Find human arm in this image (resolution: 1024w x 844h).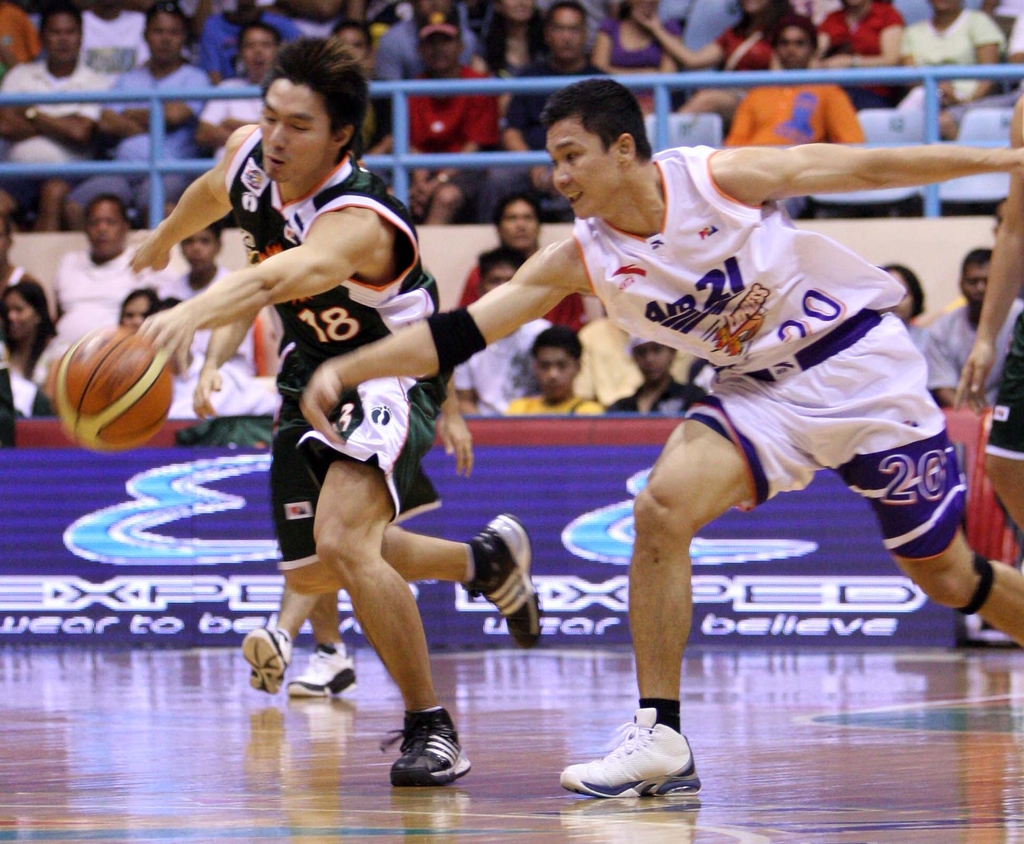
[828,75,868,146].
